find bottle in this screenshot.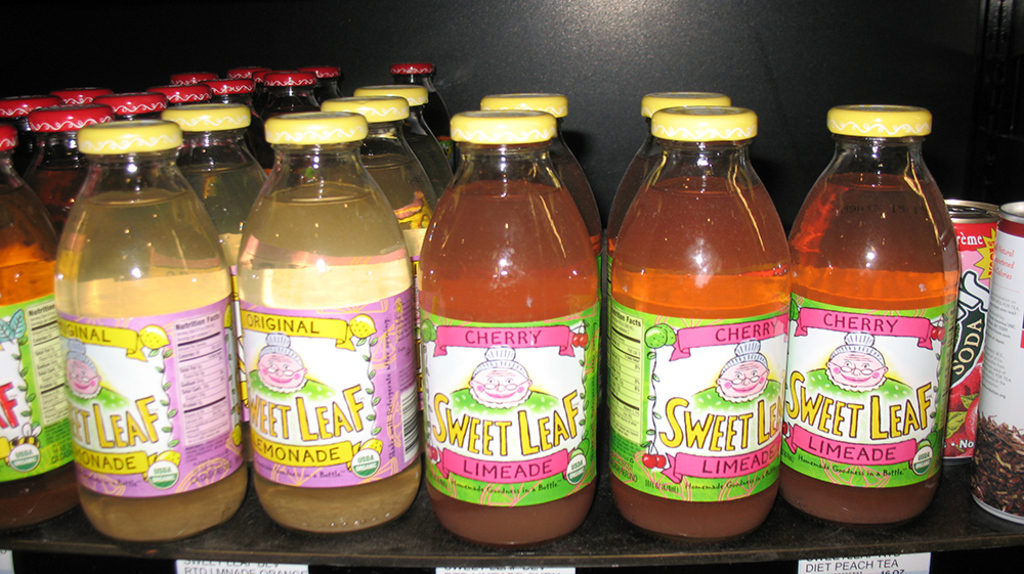
The bounding box for bottle is pyautogui.locateOnScreen(213, 106, 425, 538).
